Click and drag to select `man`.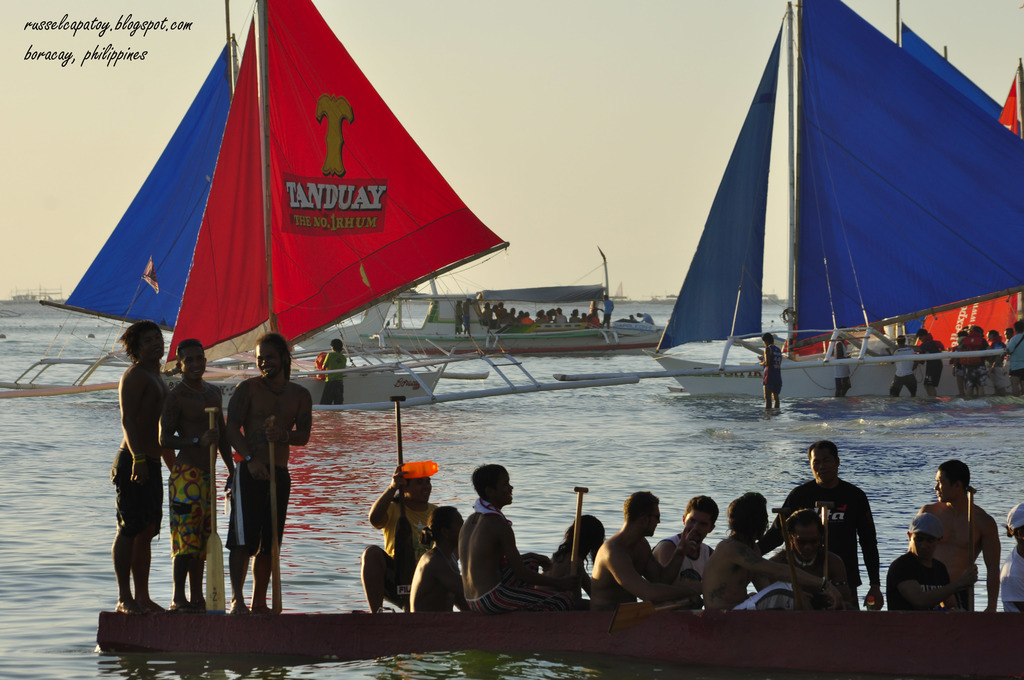
Selection: (left=959, top=325, right=988, bottom=400).
